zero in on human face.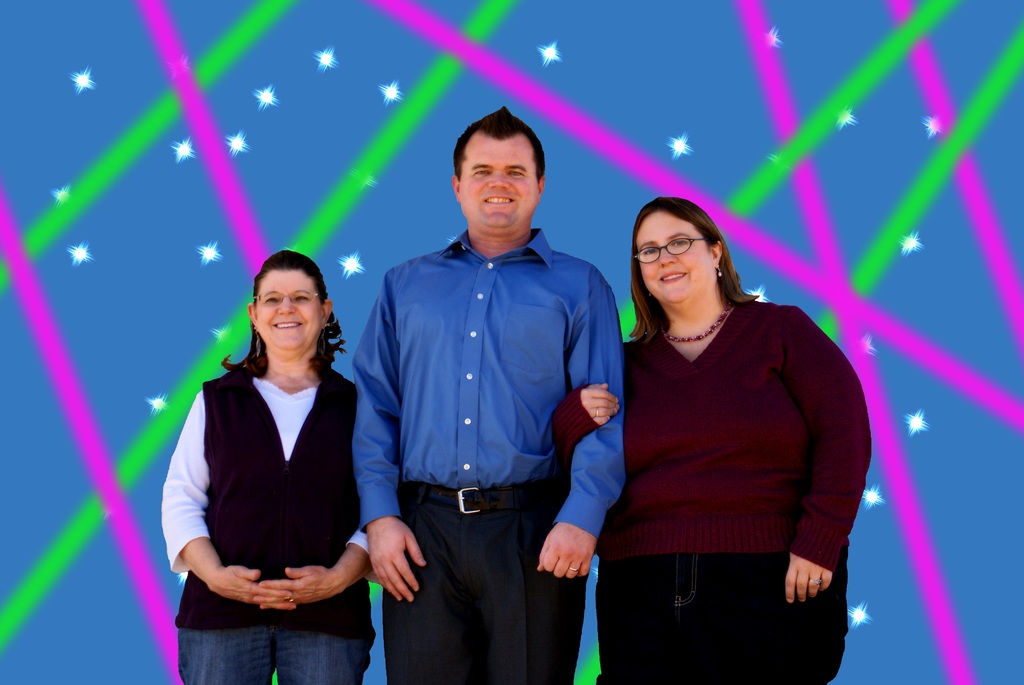
Zeroed in: BBox(255, 271, 324, 354).
